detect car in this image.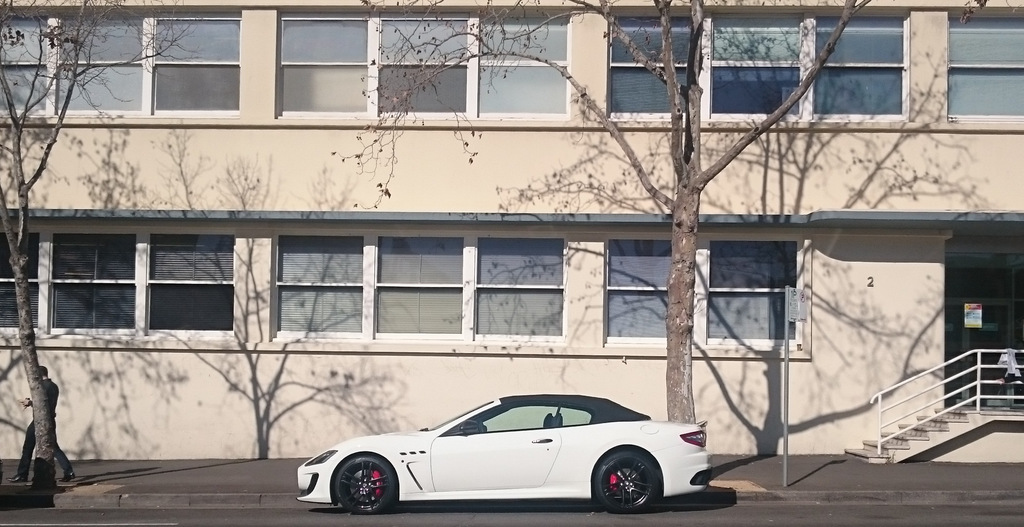
Detection: select_region(285, 386, 717, 513).
